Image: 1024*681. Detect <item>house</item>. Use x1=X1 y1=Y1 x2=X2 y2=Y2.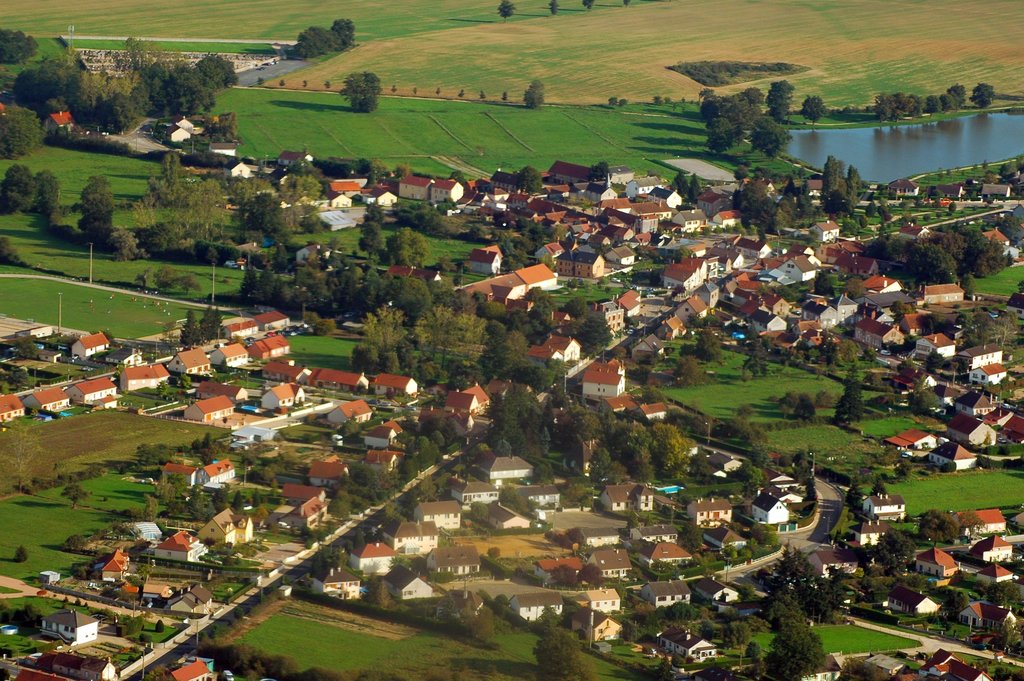
x1=649 y1=620 x2=716 y2=666.
